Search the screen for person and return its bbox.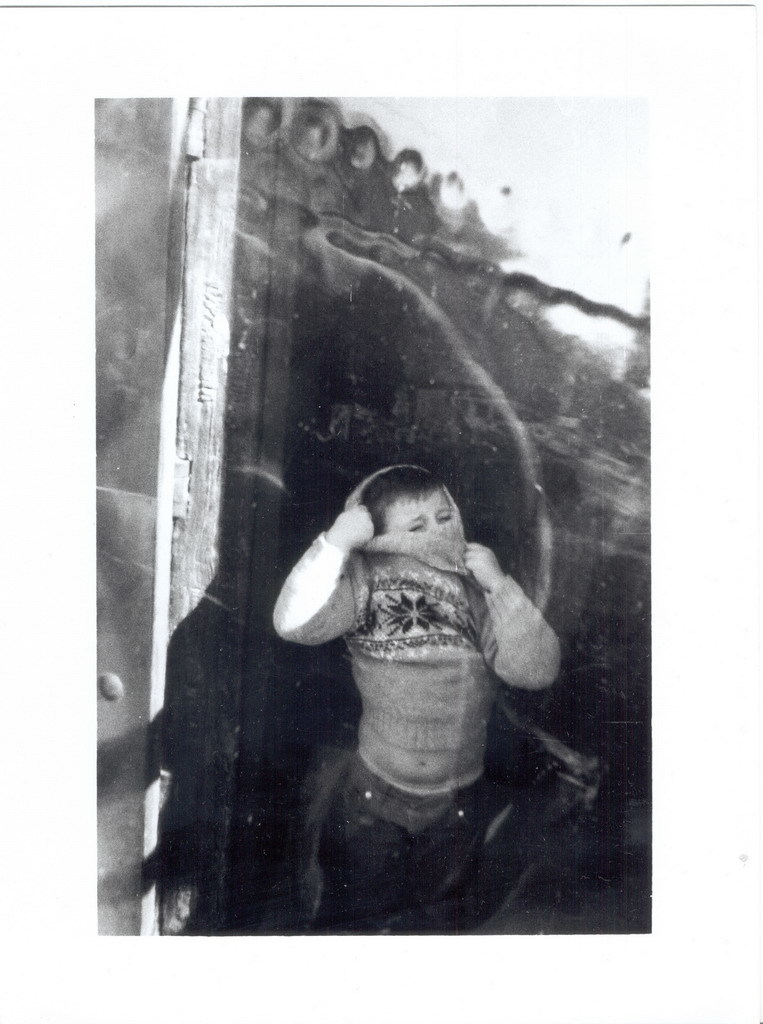
Found: (267,471,563,972).
